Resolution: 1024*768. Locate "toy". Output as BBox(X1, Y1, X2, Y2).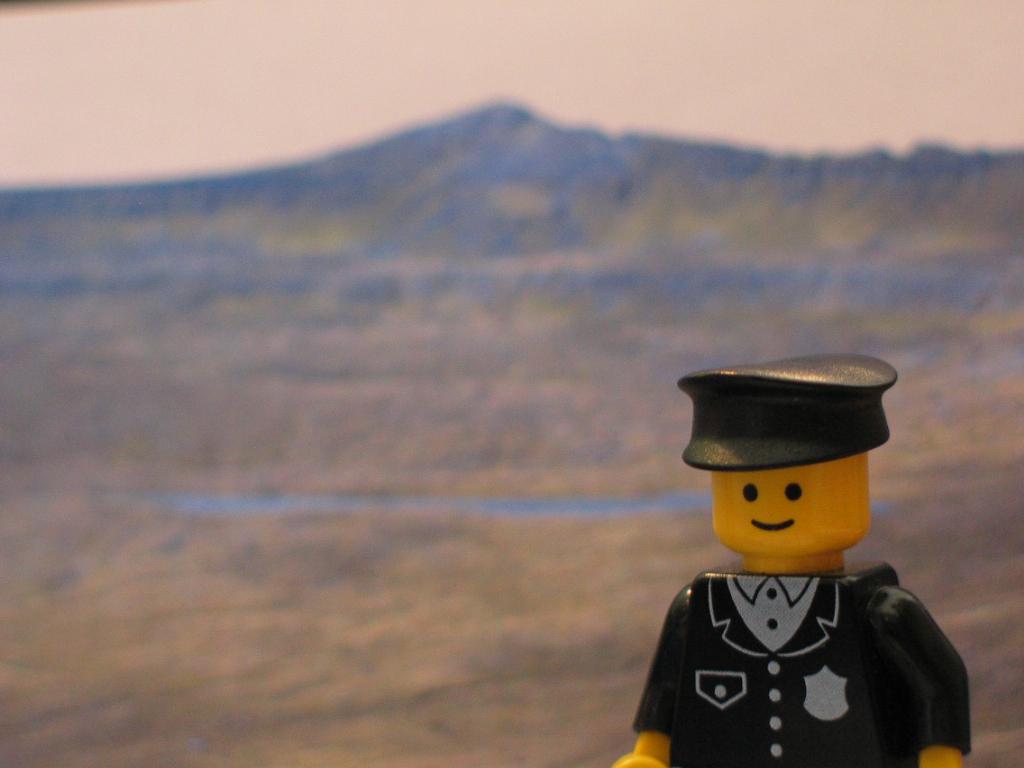
BBox(624, 337, 969, 767).
